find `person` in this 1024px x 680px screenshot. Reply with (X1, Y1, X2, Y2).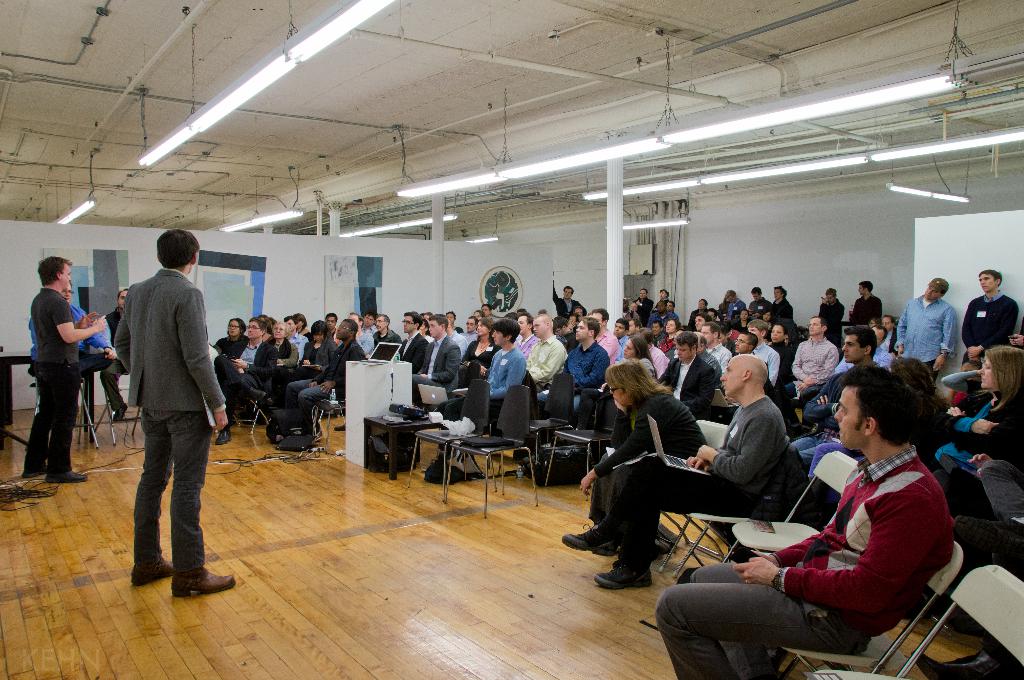
(106, 227, 229, 597).
